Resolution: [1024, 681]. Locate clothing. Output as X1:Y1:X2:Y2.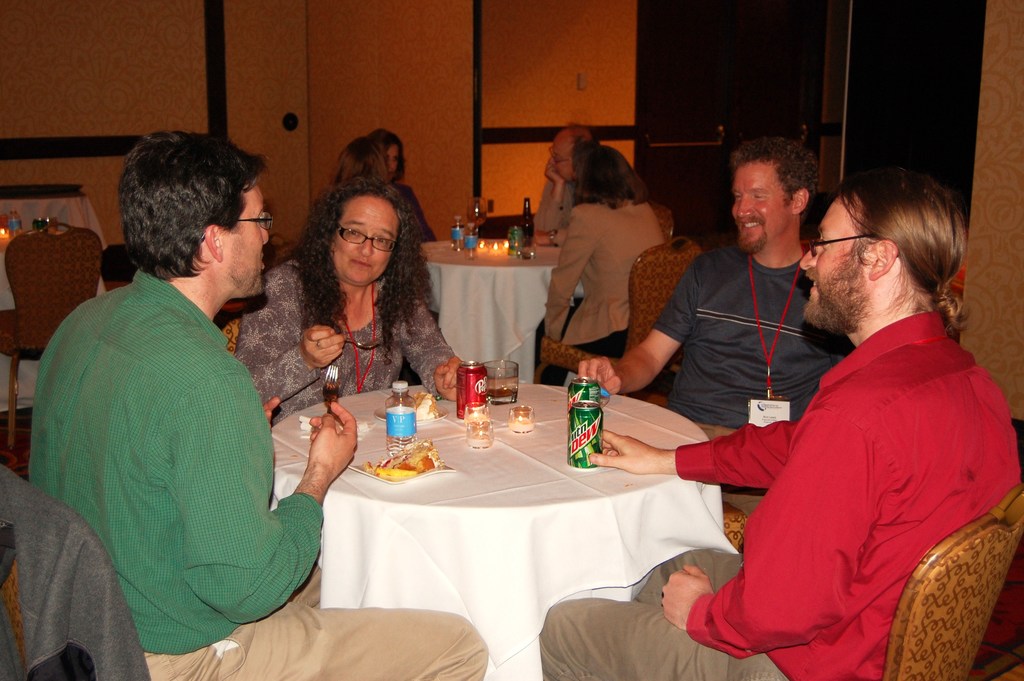
534:172:570:242.
